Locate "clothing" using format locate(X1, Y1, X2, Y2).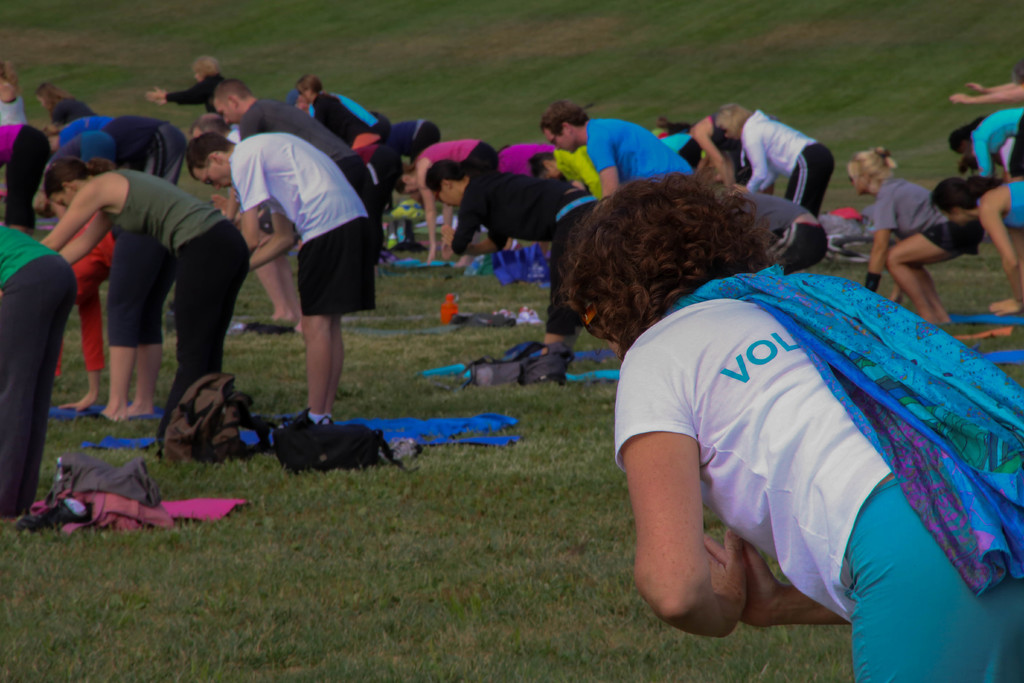
locate(237, 131, 360, 245).
